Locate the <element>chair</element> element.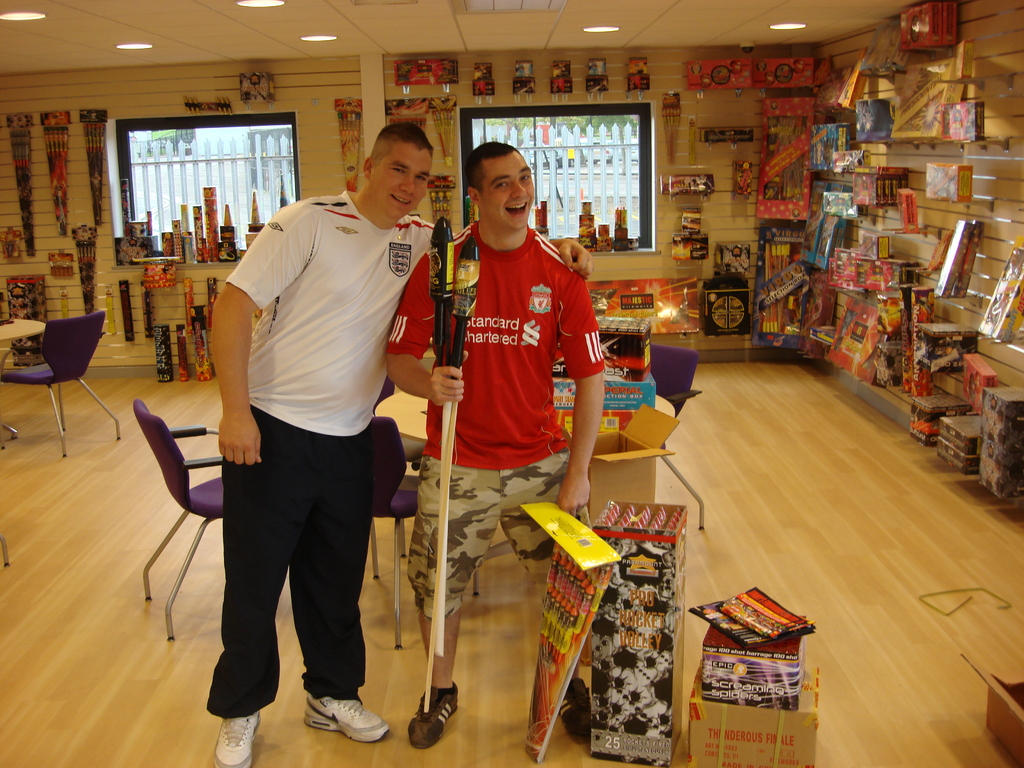
Element bbox: select_region(0, 310, 123, 454).
